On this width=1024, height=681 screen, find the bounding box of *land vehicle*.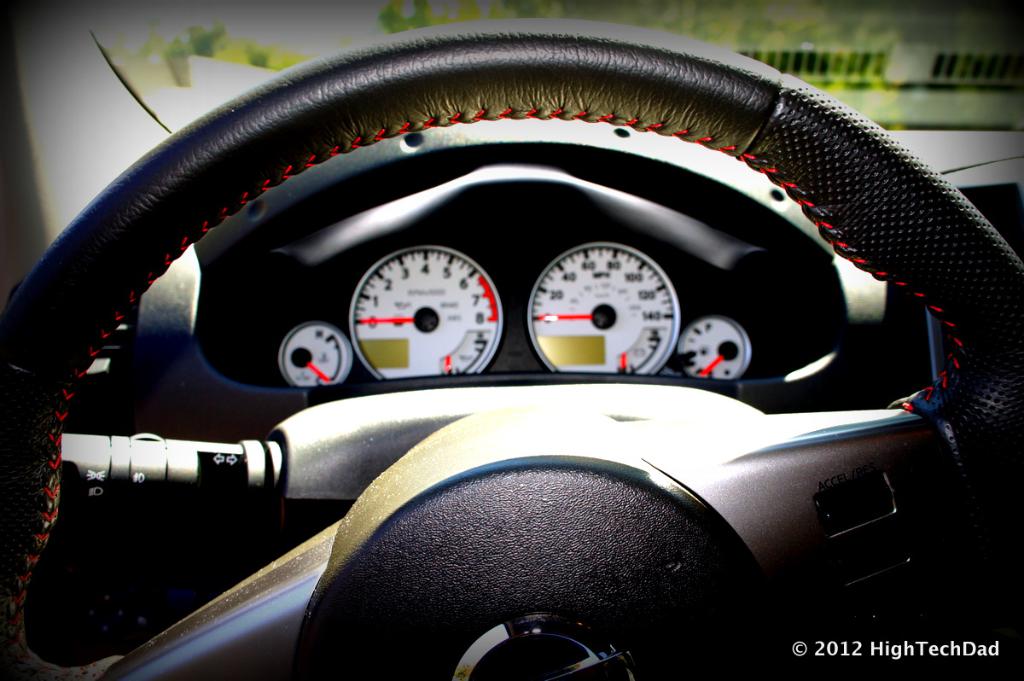
Bounding box: [x1=0, y1=15, x2=1023, y2=675].
